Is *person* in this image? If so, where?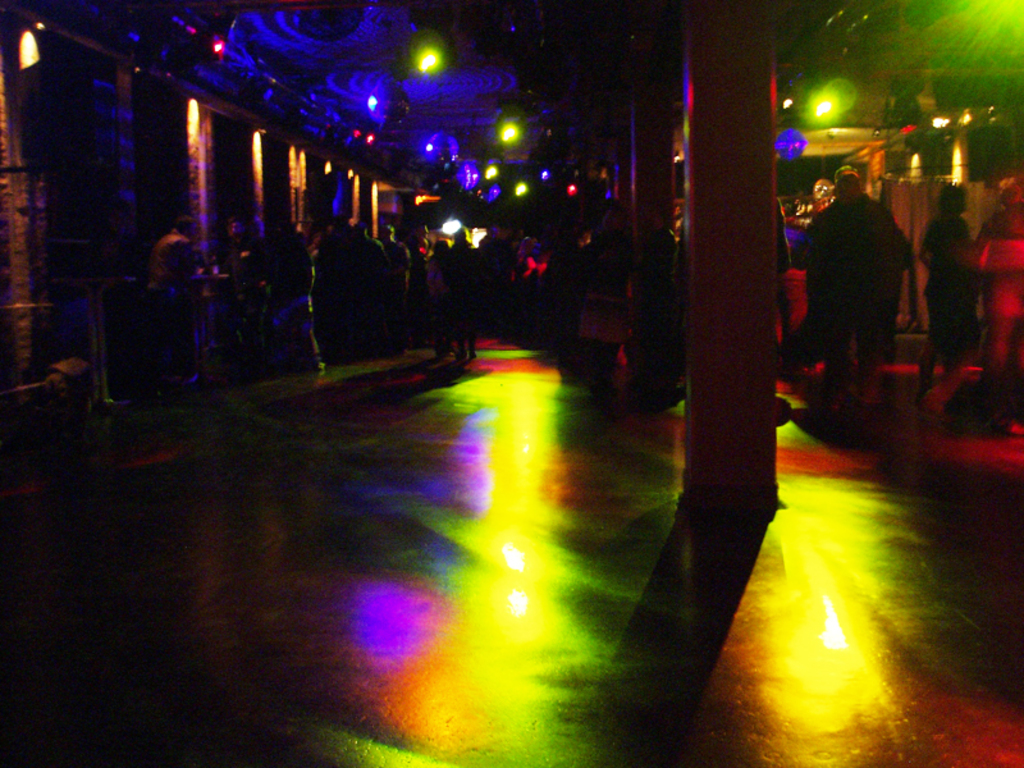
Yes, at select_region(918, 174, 984, 371).
